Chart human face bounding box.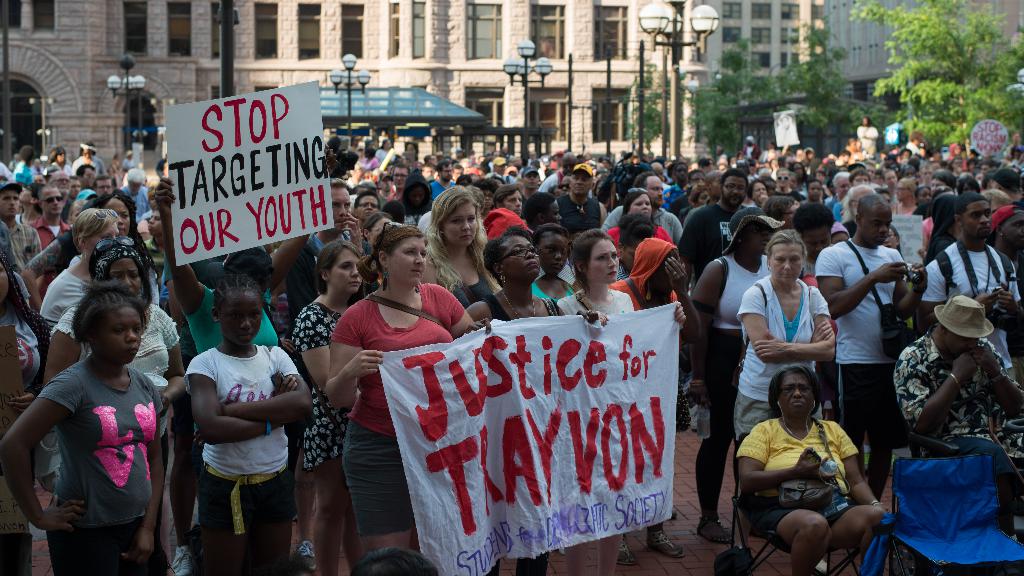
Charted: rect(691, 171, 702, 183).
